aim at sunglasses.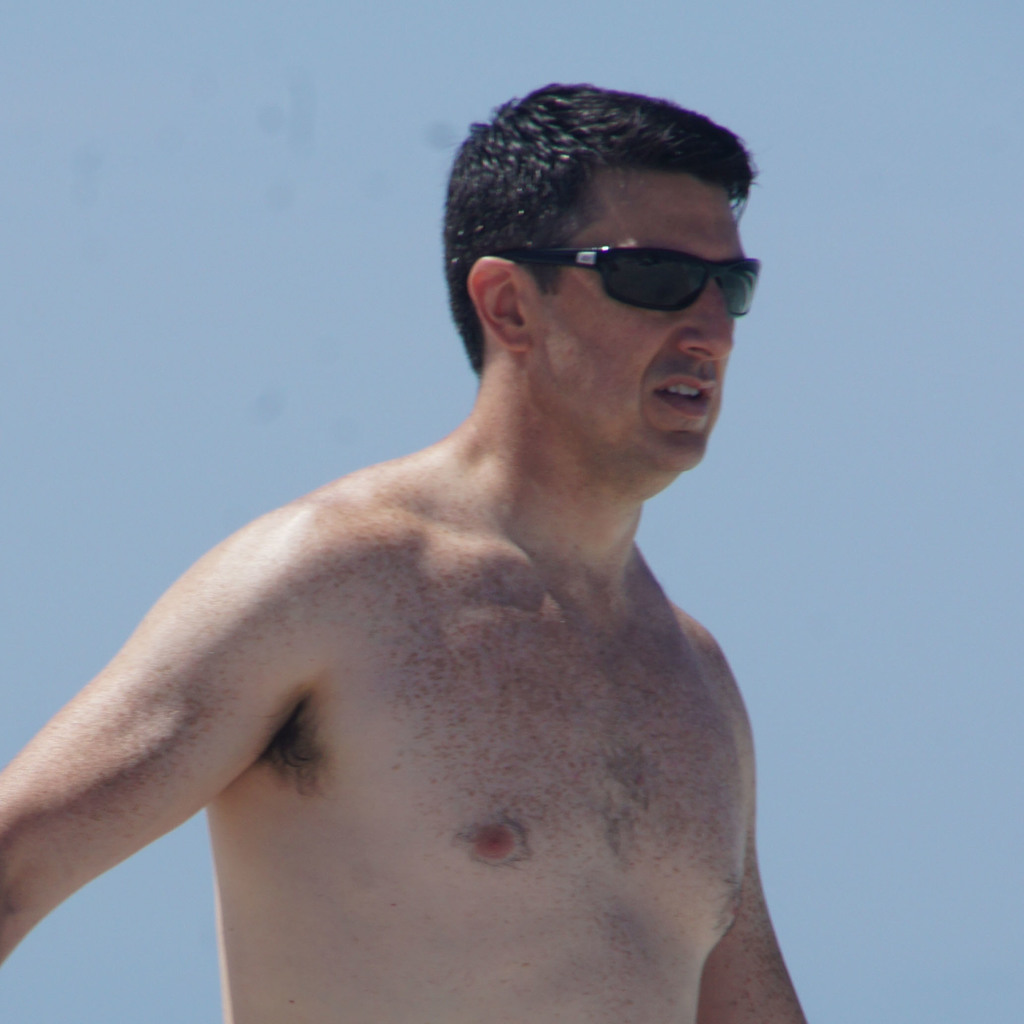
Aimed at 511 245 767 316.
